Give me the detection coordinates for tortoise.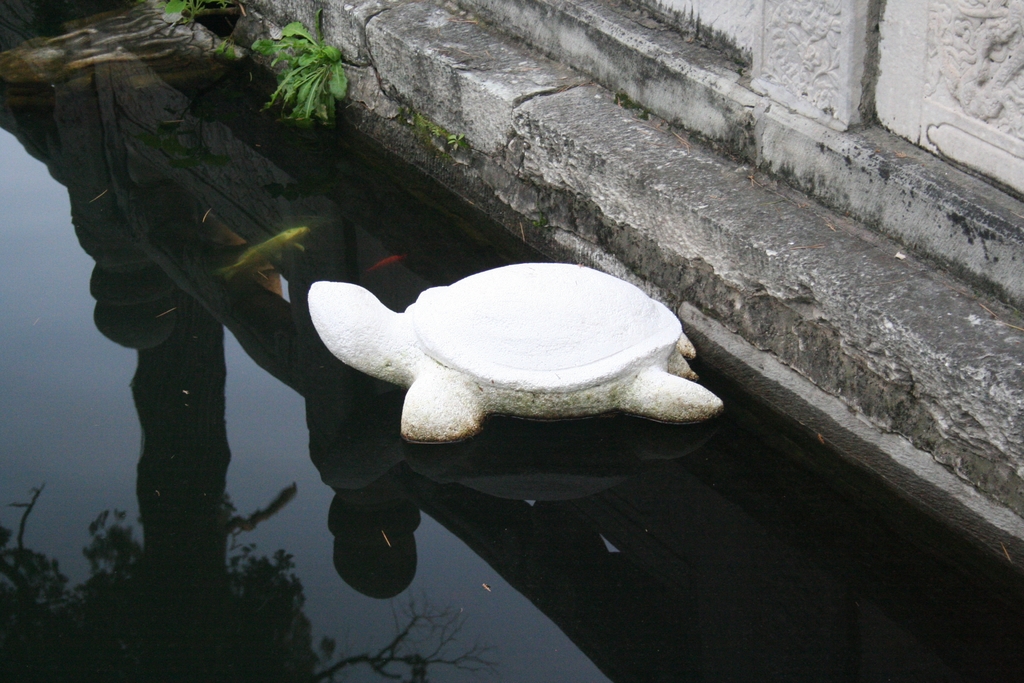
left=305, top=261, right=730, bottom=447.
